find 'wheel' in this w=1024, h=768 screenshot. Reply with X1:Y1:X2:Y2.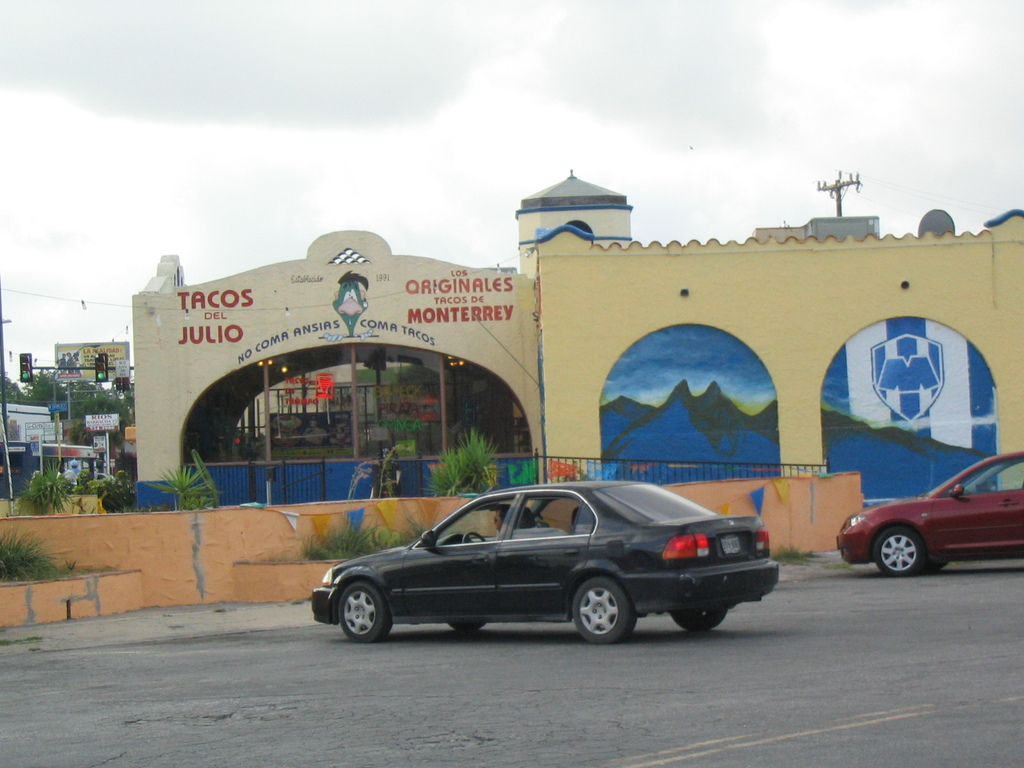
447:621:488:630.
